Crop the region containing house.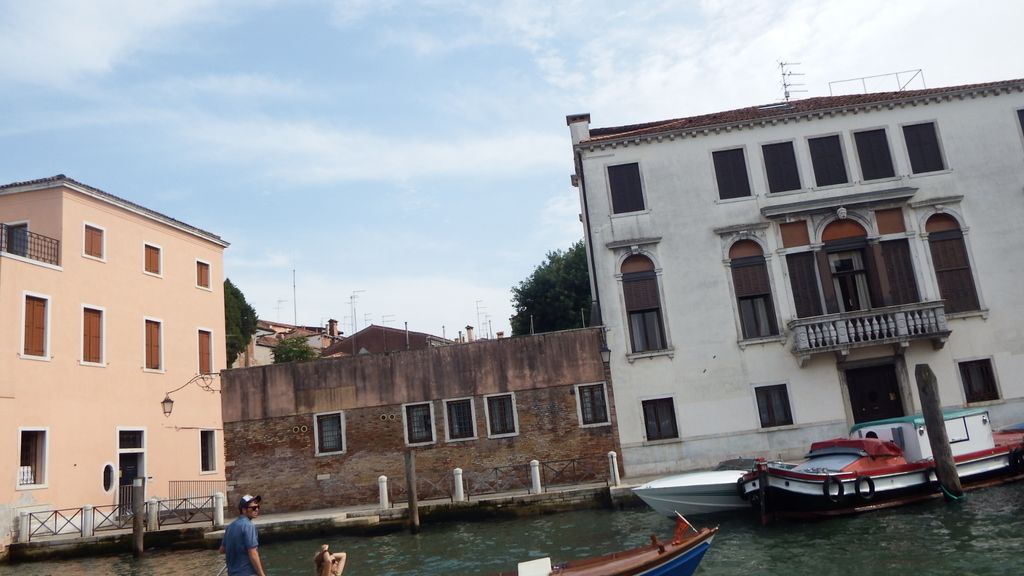
Crop region: {"left": 0, "top": 170, "right": 232, "bottom": 538}.
